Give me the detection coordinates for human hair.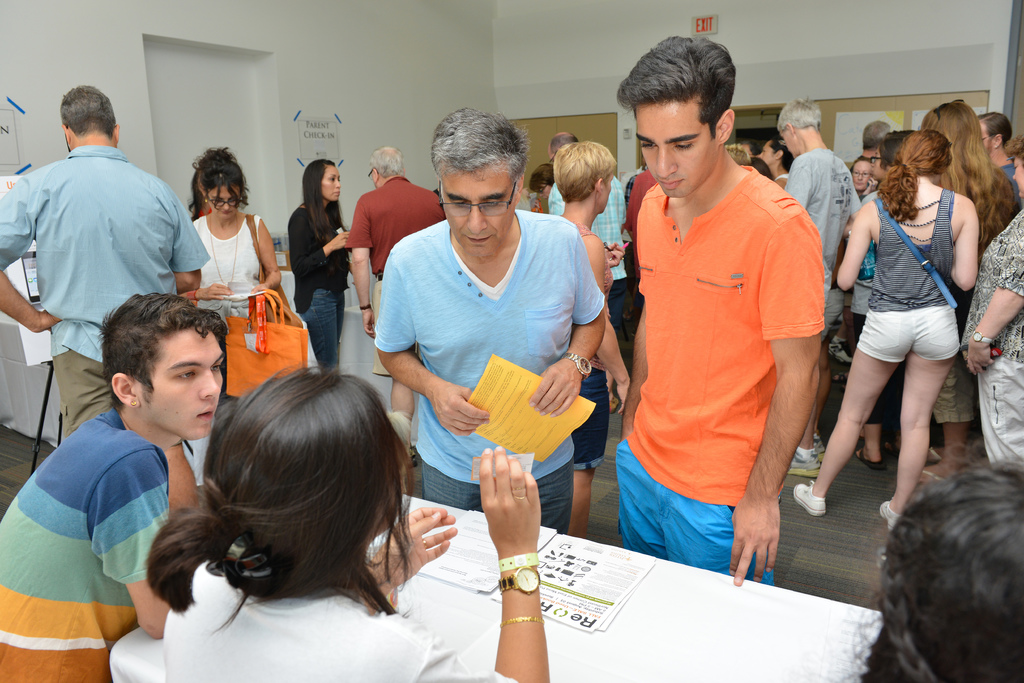
crop(849, 152, 872, 171).
